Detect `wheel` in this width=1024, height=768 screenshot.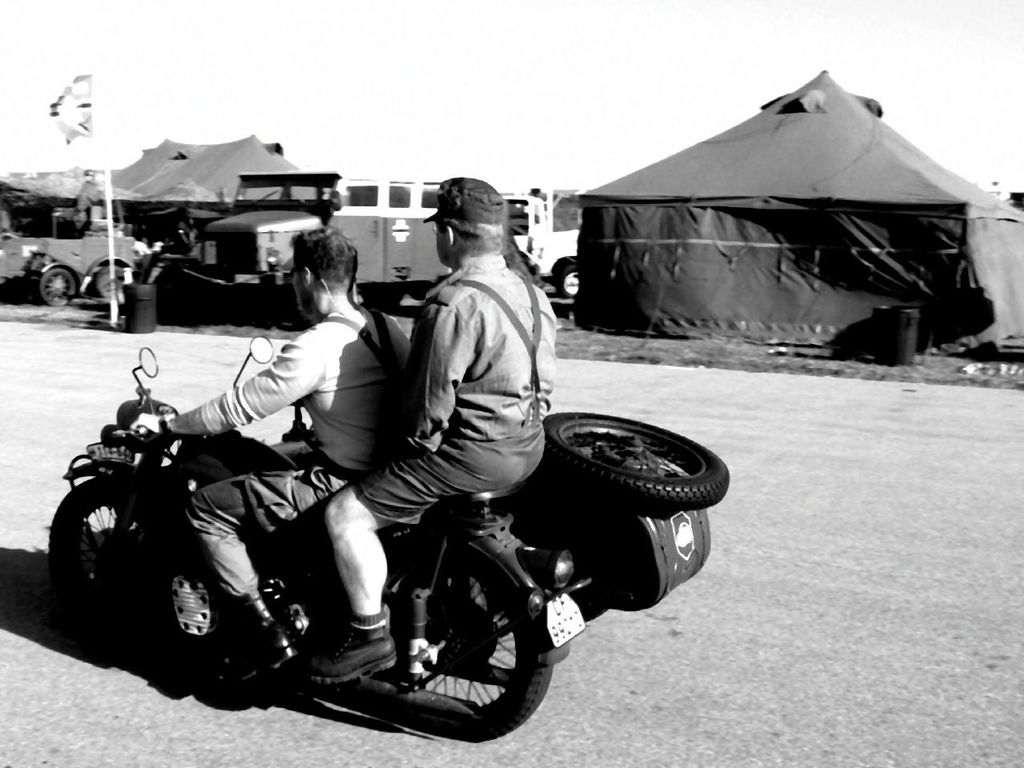
Detection: bbox=(558, 266, 576, 298).
